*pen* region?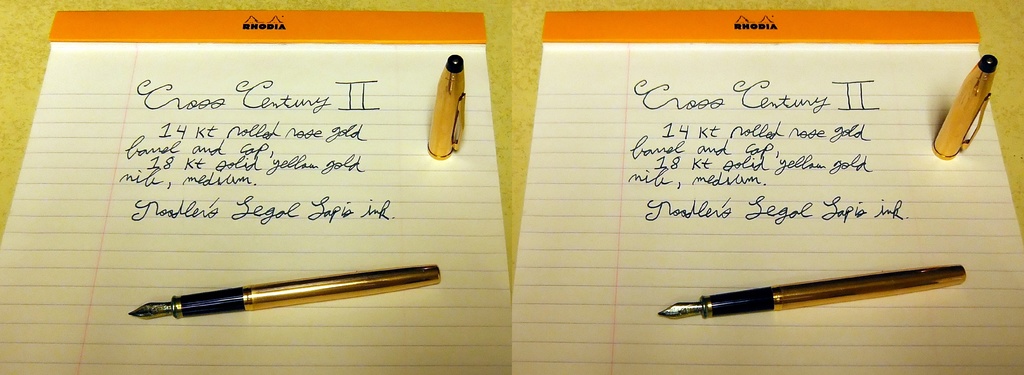
Rect(125, 260, 445, 319)
